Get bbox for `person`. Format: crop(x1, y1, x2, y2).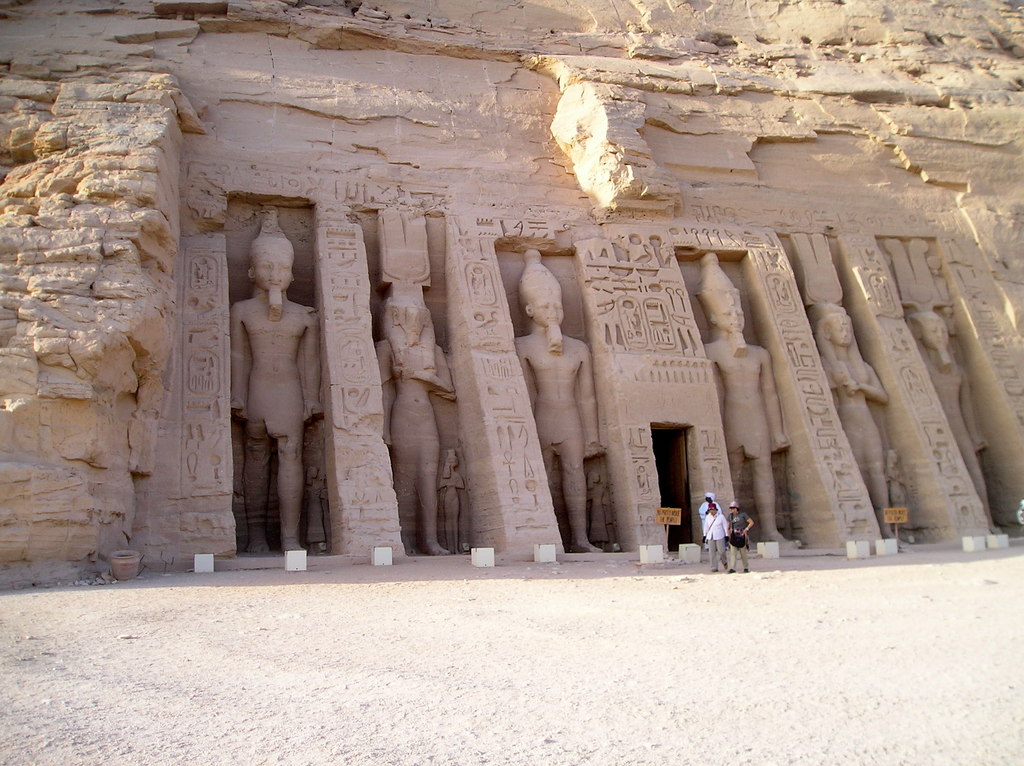
crop(694, 249, 796, 550).
